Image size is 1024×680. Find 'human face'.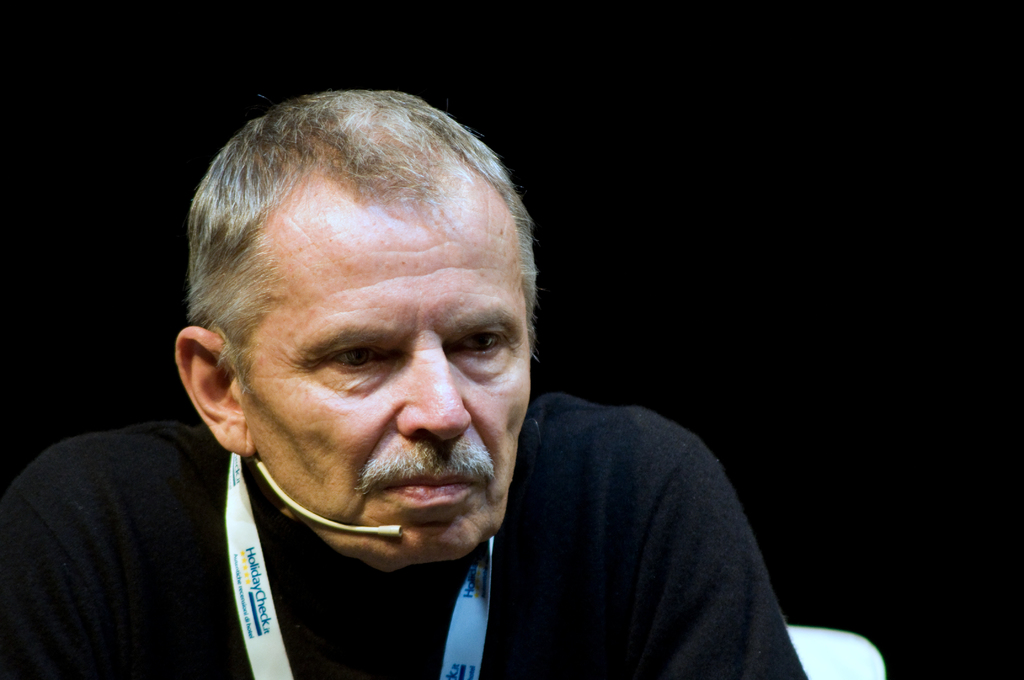
[left=239, top=203, right=533, bottom=577].
